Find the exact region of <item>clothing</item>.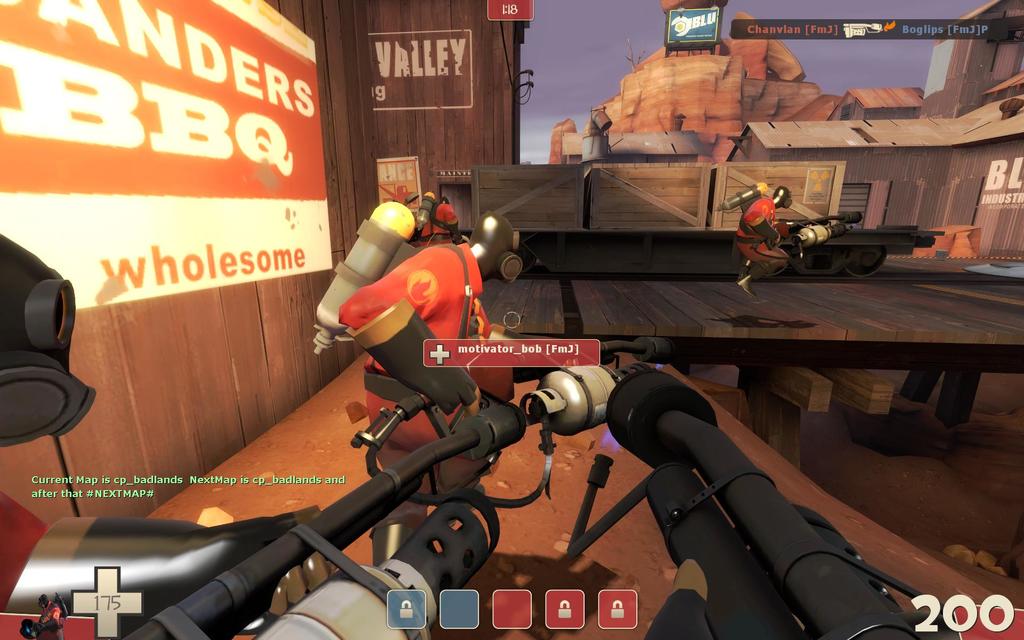
Exact region: select_region(344, 216, 488, 402).
